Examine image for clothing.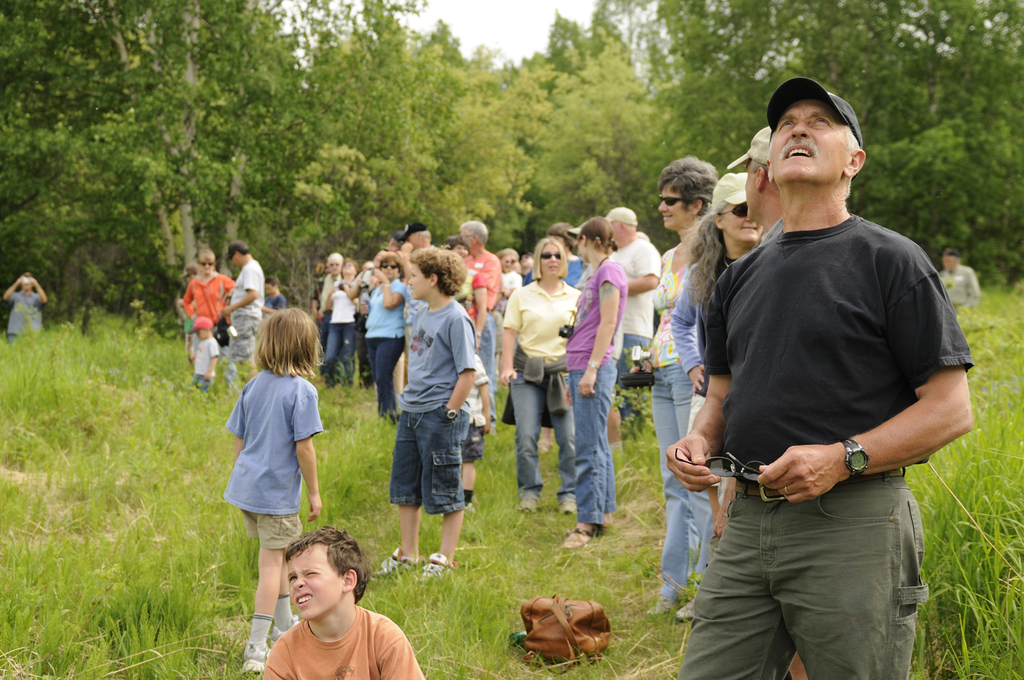
Examination result: bbox=[938, 264, 977, 312].
